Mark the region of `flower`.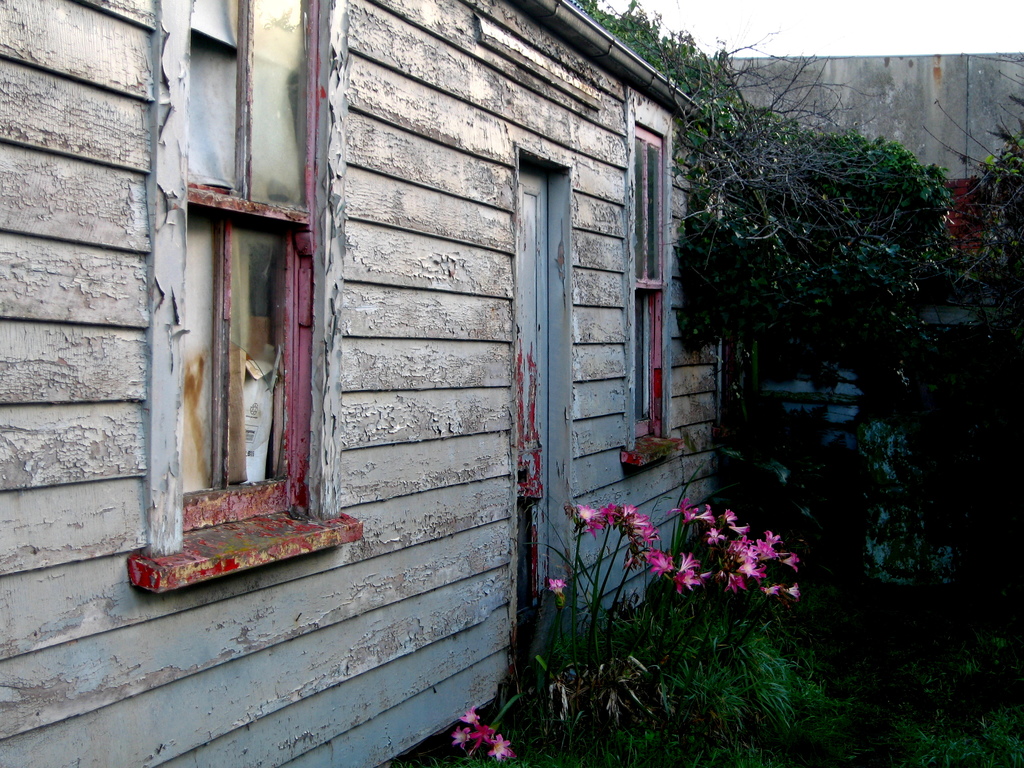
Region: locate(490, 733, 517, 760).
